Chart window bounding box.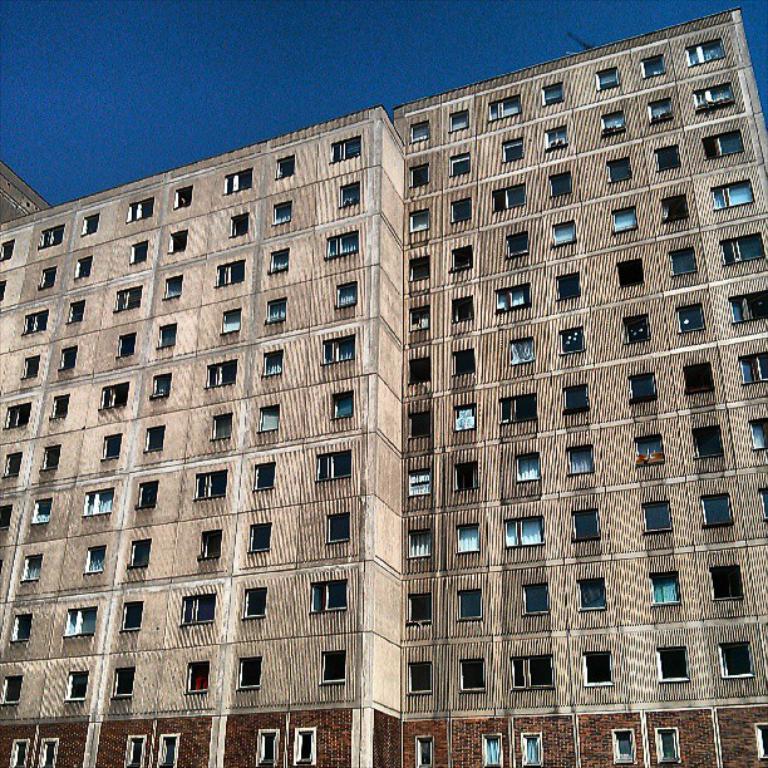
Charted: crop(504, 517, 548, 548).
